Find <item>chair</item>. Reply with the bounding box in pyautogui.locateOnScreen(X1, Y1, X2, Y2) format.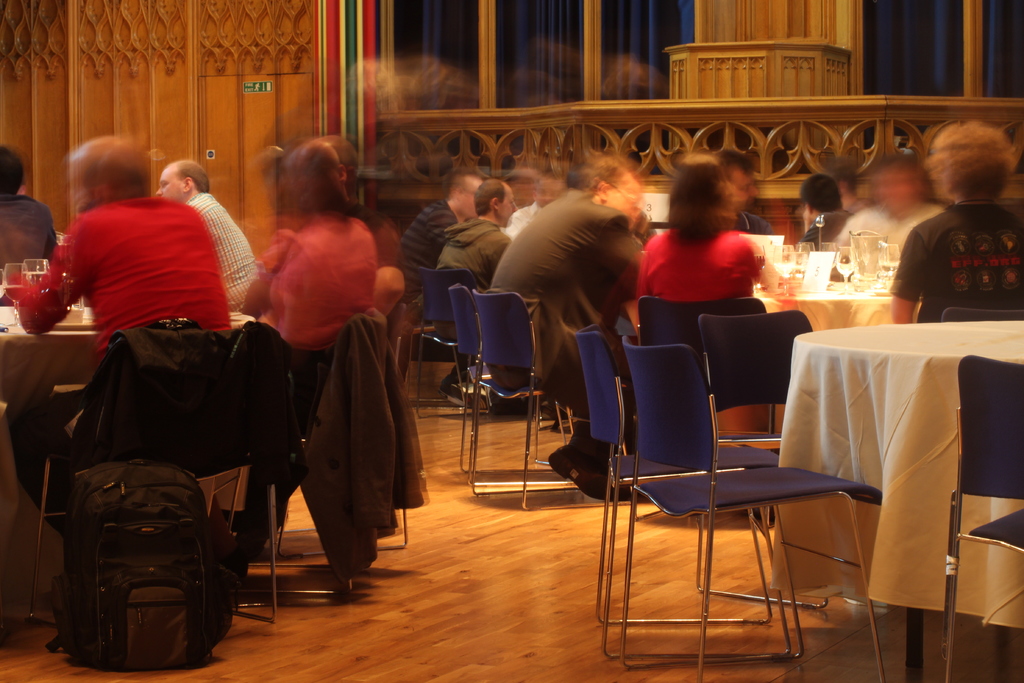
pyautogui.locateOnScreen(468, 288, 634, 511).
